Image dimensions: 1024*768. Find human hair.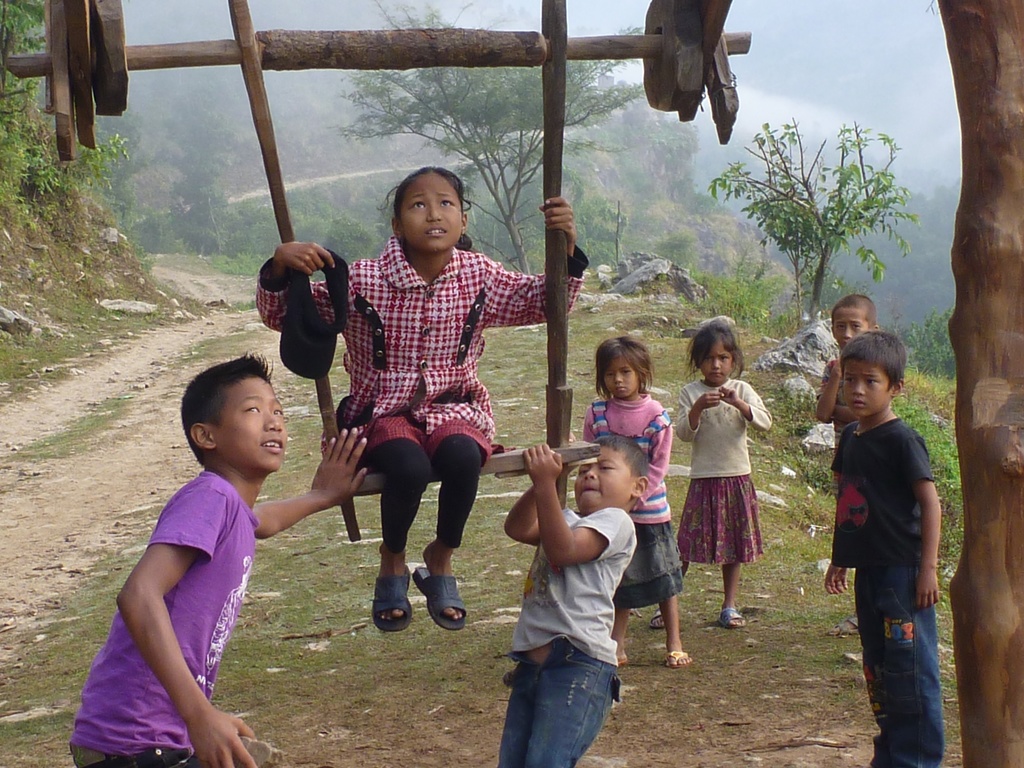
locate(591, 336, 657, 404).
